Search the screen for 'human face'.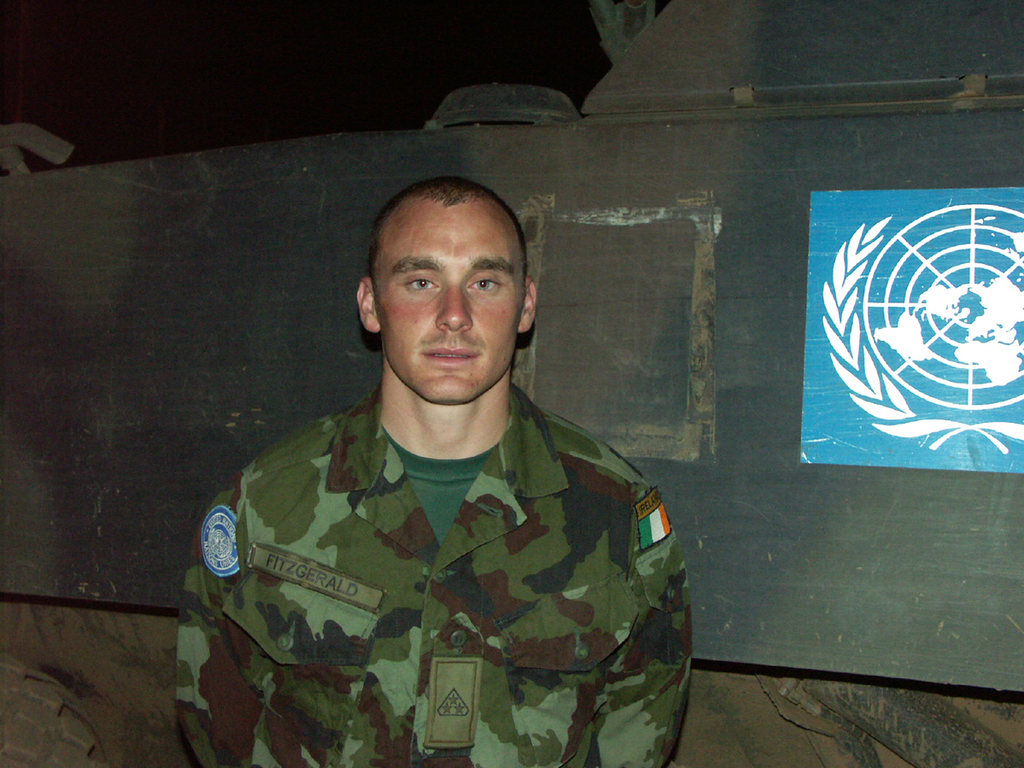
Found at pyautogui.locateOnScreen(368, 212, 510, 406).
